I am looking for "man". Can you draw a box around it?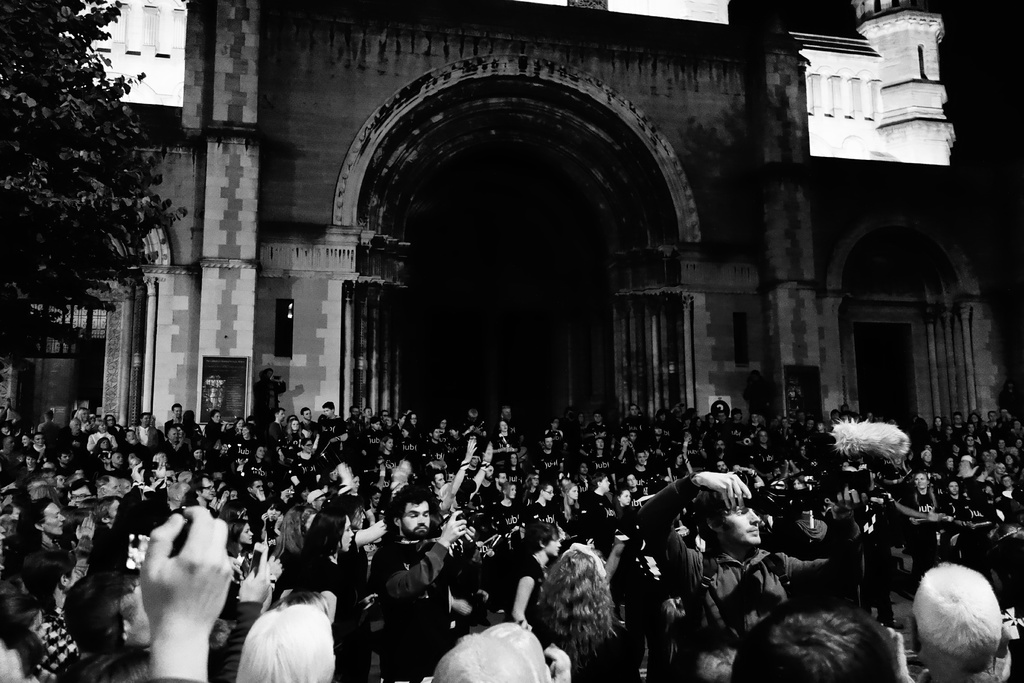
Sure, the bounding box is bbox=(482, 461, 495, 488).
